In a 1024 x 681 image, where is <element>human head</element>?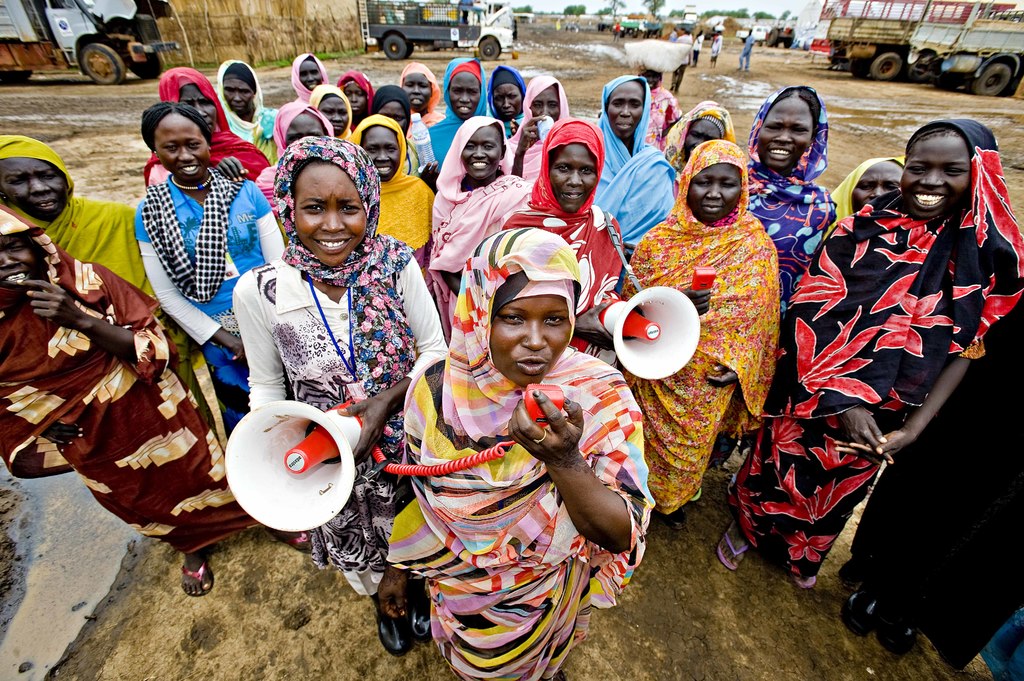
pyautogui.locateOnScreen(660, 102, 735, 162).
